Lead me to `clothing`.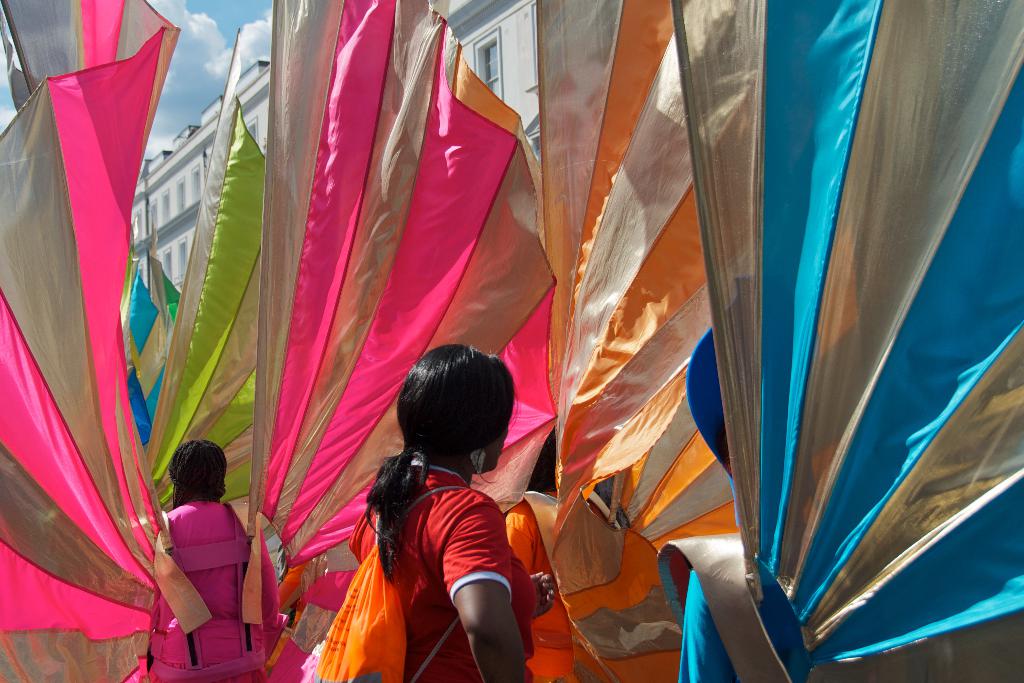
Lead to select_region(140, 468, 253, 653).
